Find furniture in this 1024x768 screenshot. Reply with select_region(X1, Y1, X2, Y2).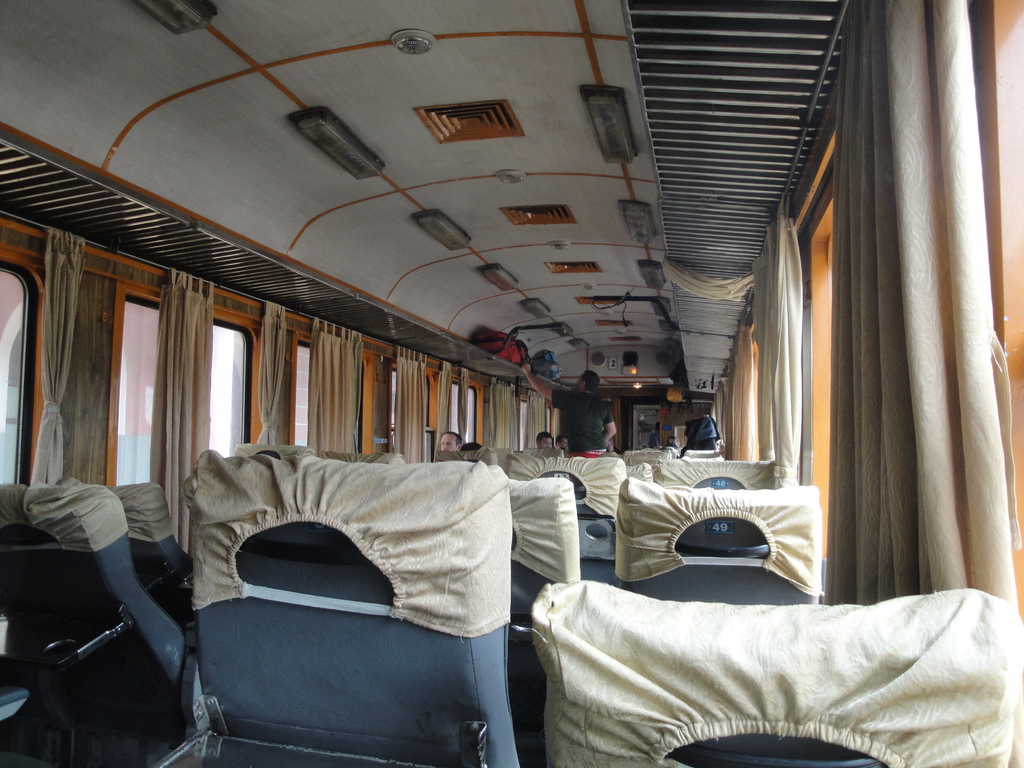
select_region(509, 458, 625, 569).
